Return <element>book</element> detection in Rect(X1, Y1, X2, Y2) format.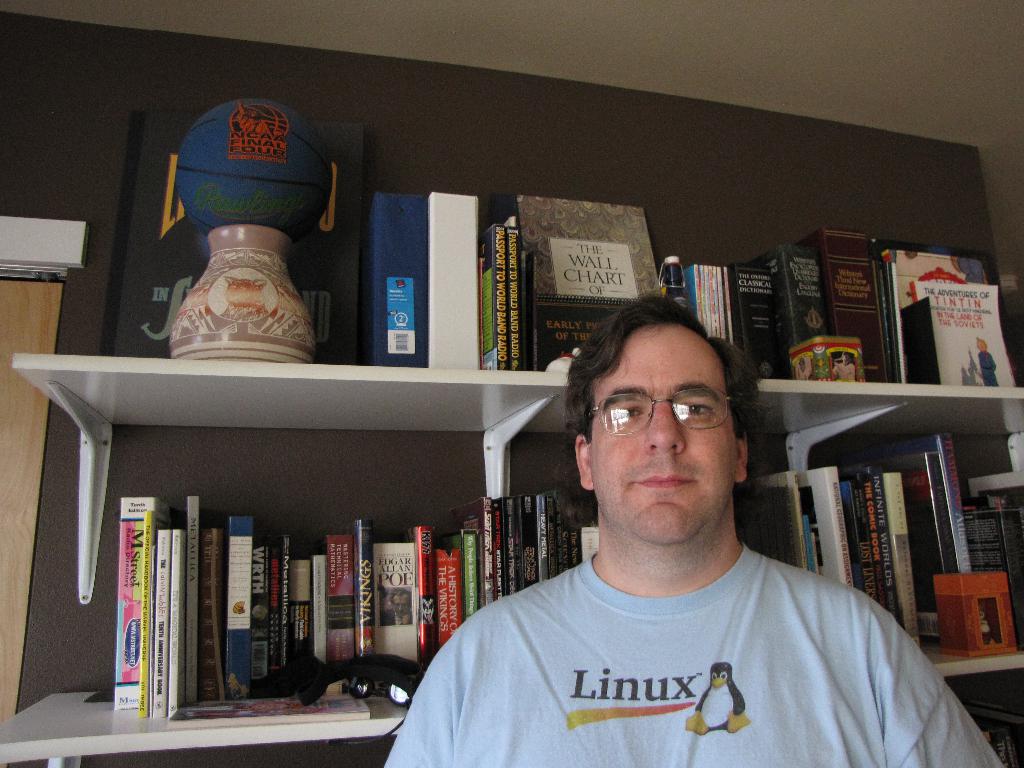
Rect(492, 220, 522, 374).
